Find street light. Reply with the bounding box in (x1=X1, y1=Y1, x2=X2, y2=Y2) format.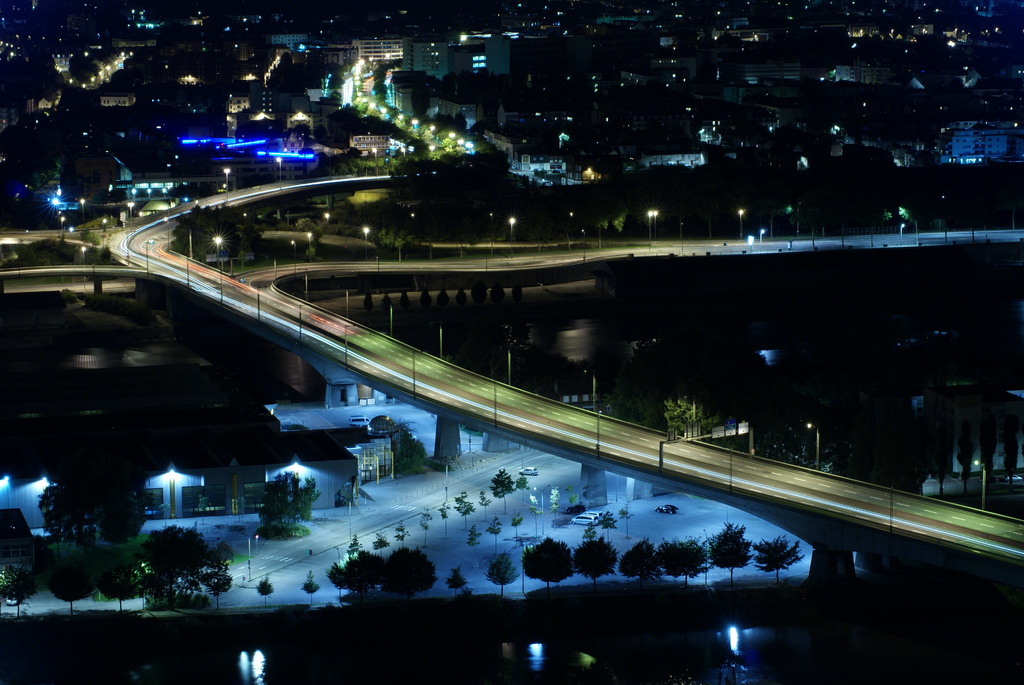
(x1=397, y1=116, x2=404, y2=125).
